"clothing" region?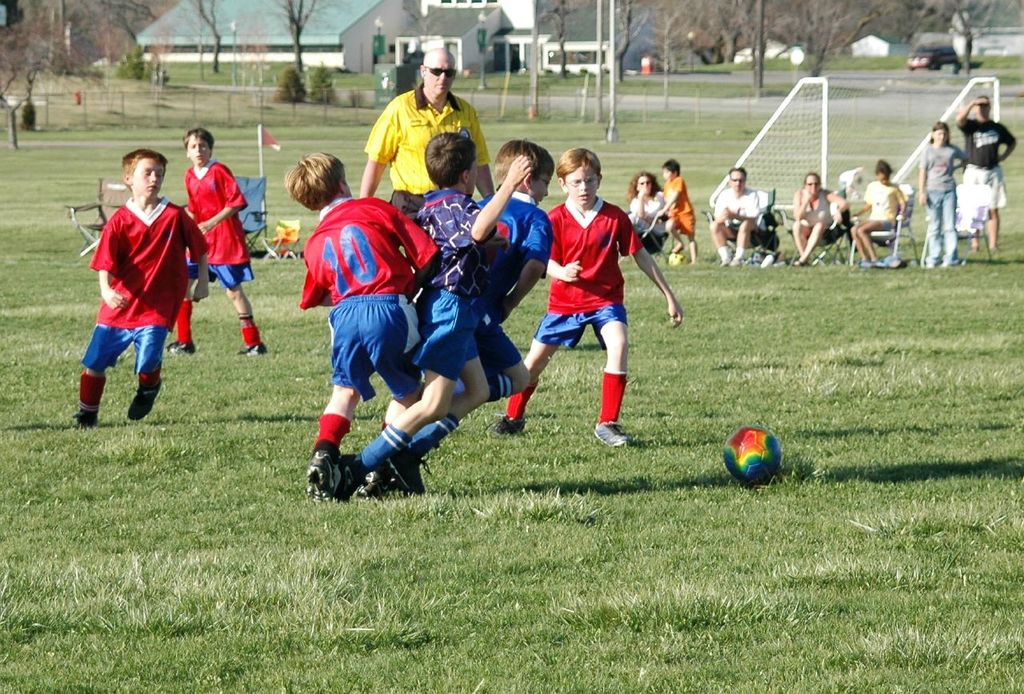
(left=81, top=171, right=182, bottom=398)
